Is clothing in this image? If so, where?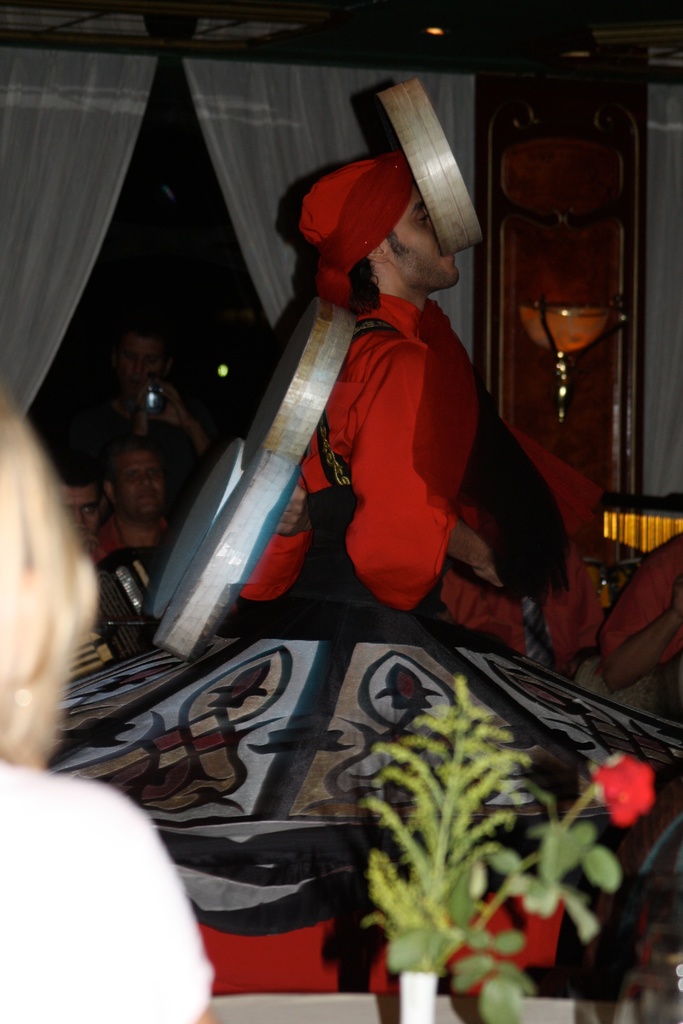
Yes, at {"x1": 81, "y1": 376, "x2": 213, "y2": 451}.
